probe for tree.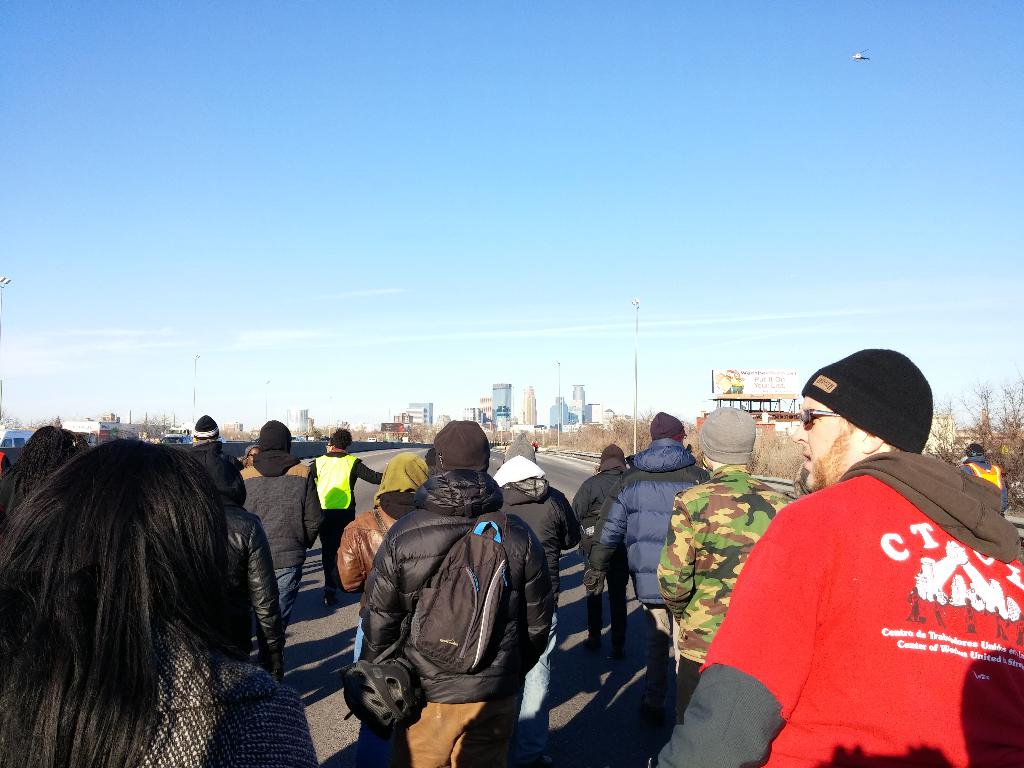
Probe result: rect(929, 376, 1023, 497).
